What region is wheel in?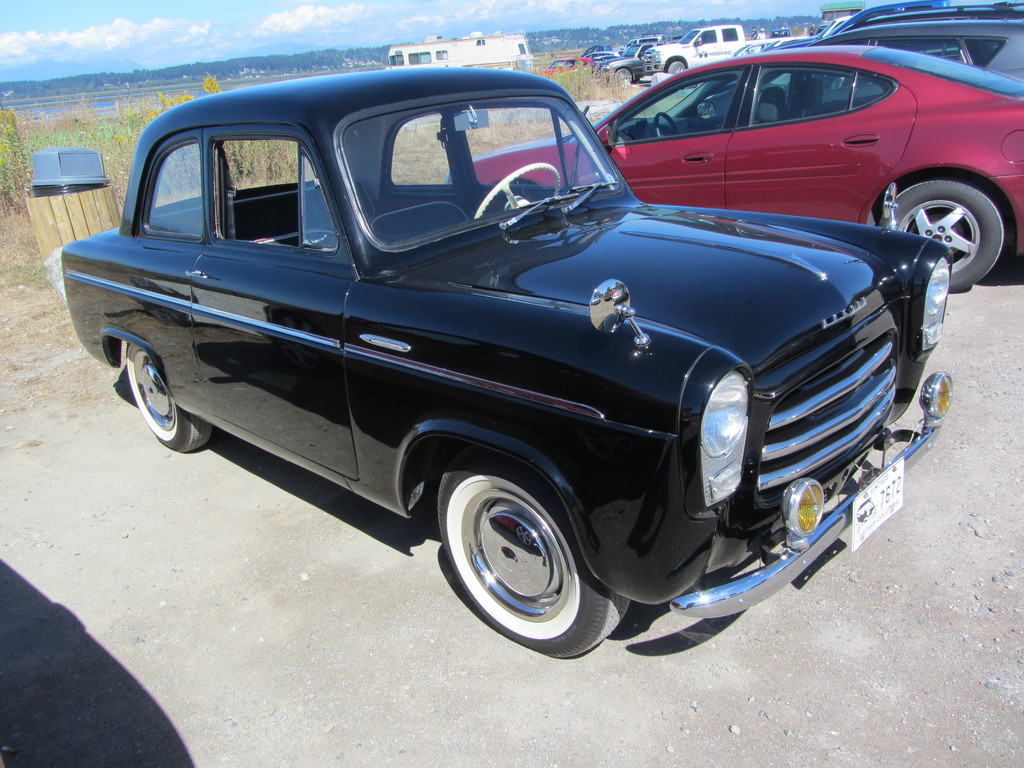
(x1=441, y1=460, x2=595, y2=641).
